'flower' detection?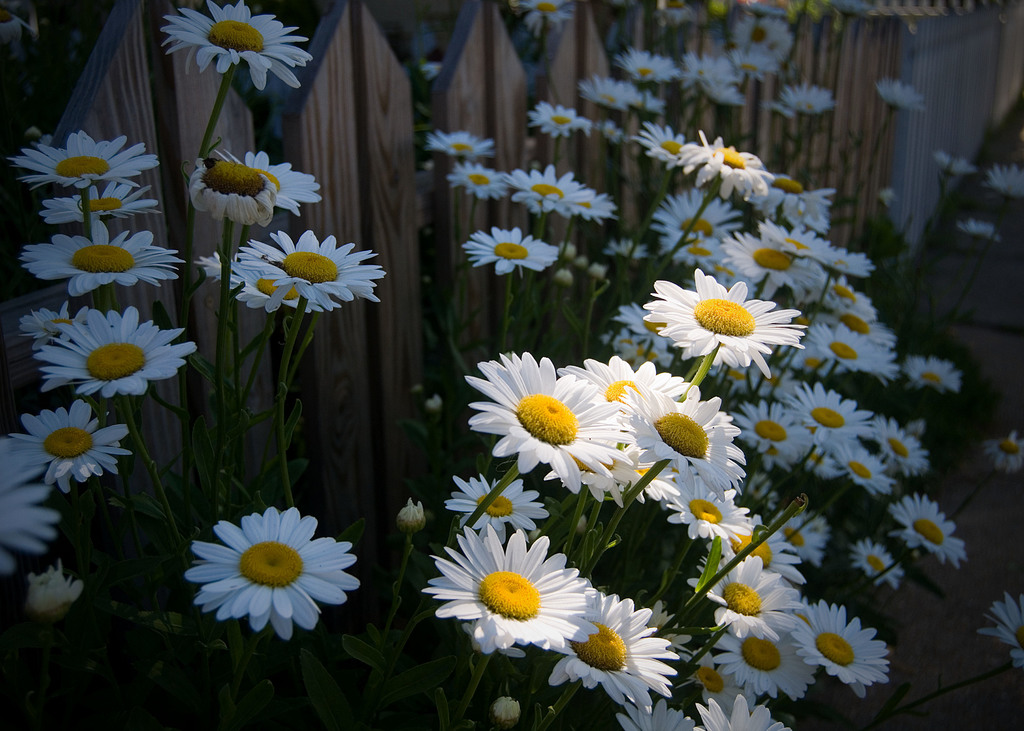
<box>876,78,925,111</box>
